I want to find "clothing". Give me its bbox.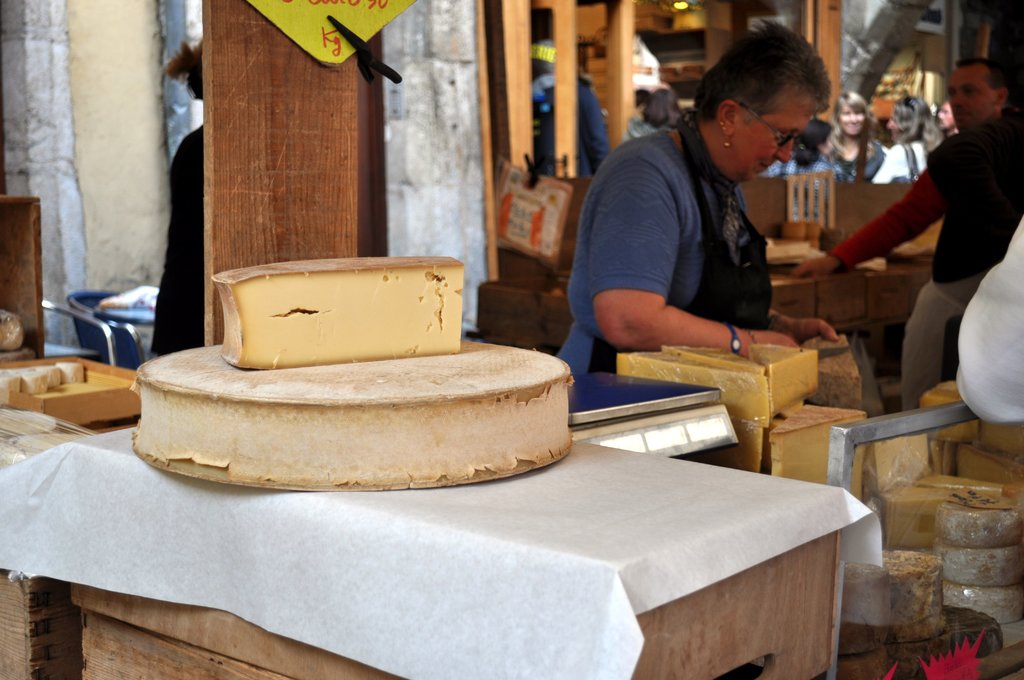
l=783, t=153, r=858, b=220.
